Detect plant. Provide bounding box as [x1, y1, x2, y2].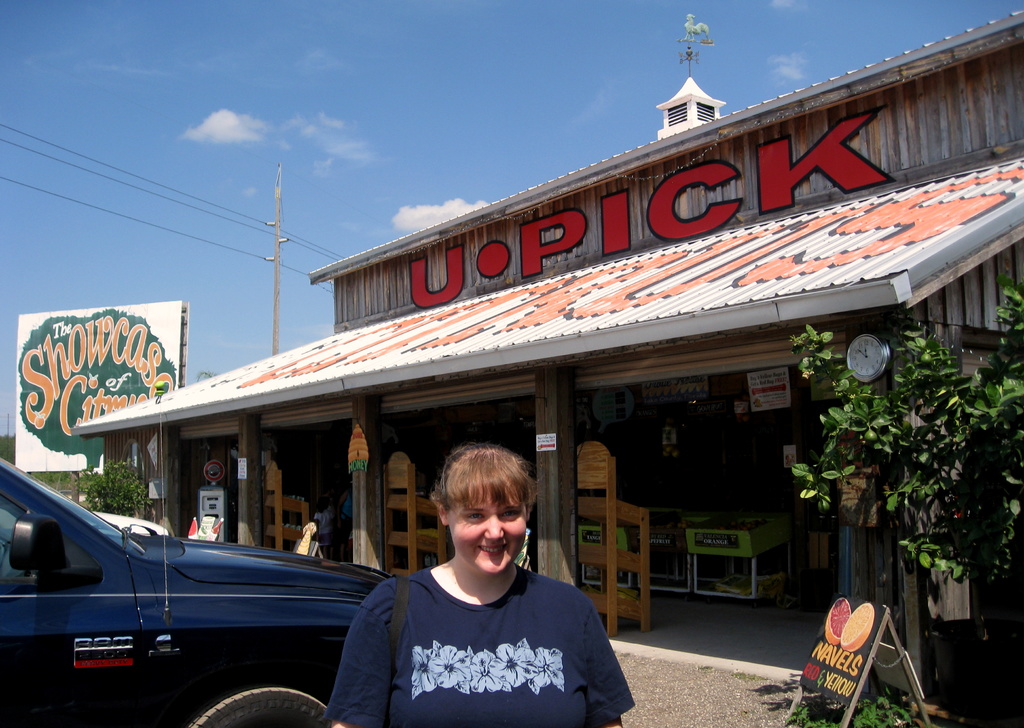
[781, 271, 1023, 594].
